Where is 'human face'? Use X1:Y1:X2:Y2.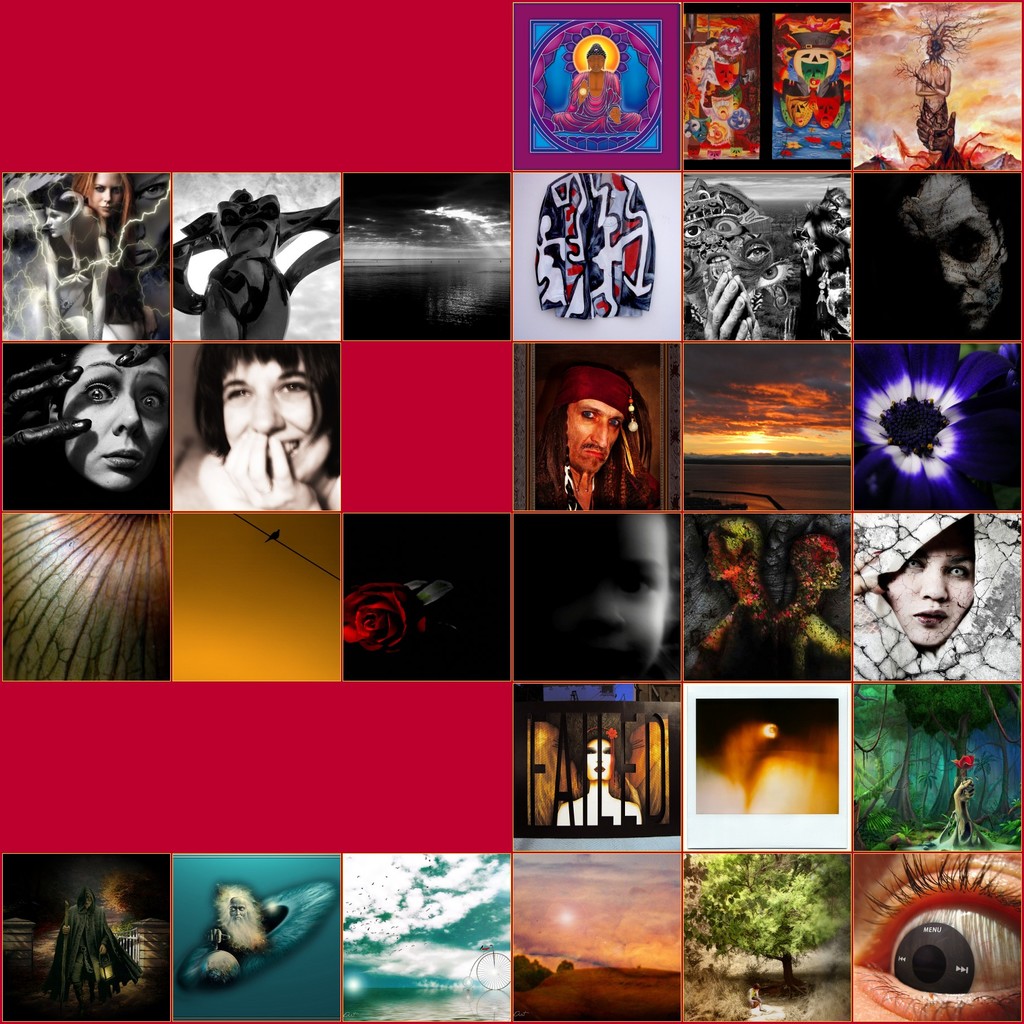
848:856:1023:1023.
